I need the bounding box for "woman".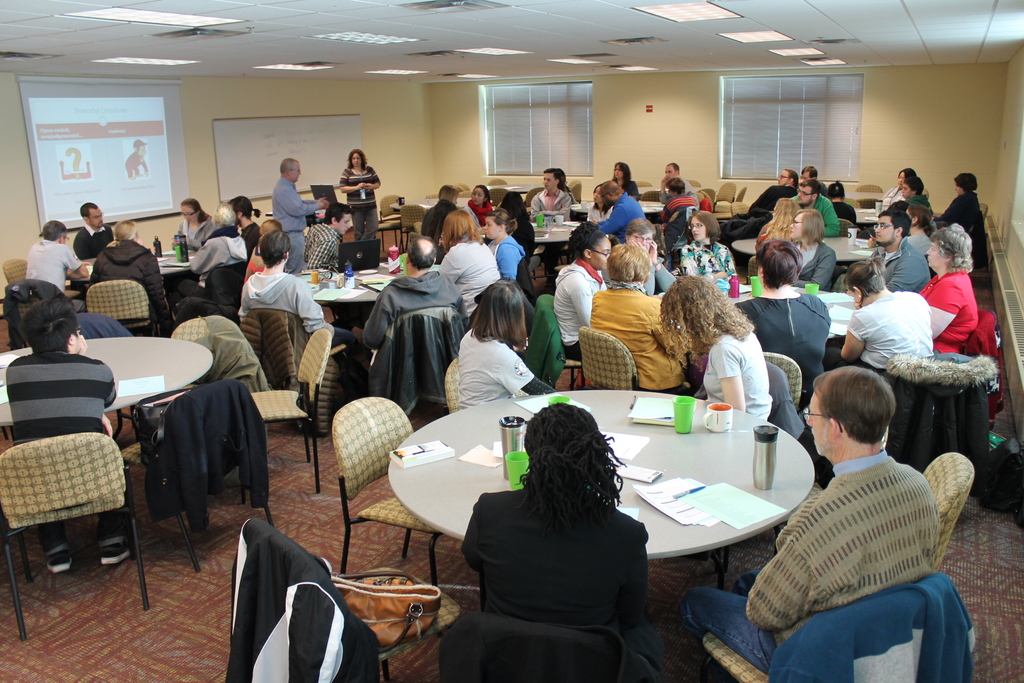
Here it is: <bbox>582, 183, 605, 220</bbox>.
